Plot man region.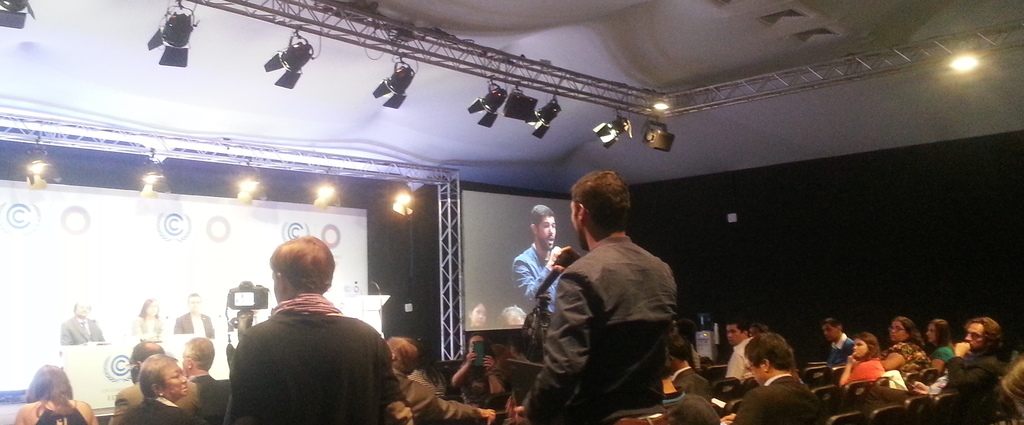
Plotted at [left=659, top=349, right=720, bottom=424].
